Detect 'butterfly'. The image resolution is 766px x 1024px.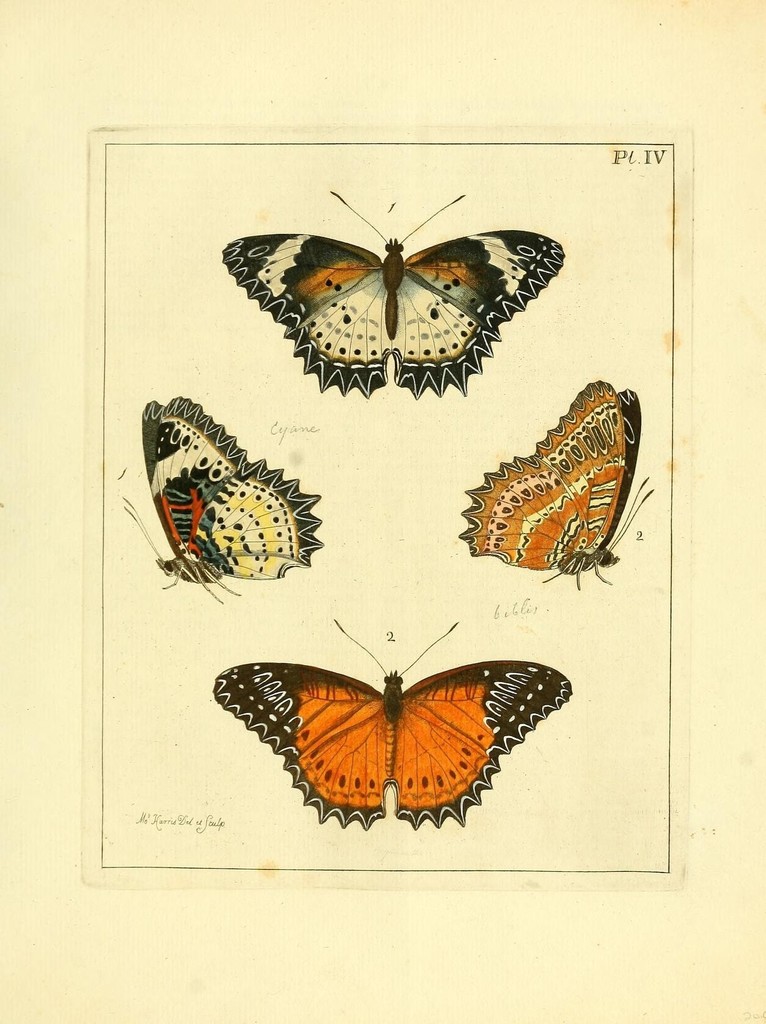
{"left": 456, "top": 368, "right": 661, "bottom": 585}.
